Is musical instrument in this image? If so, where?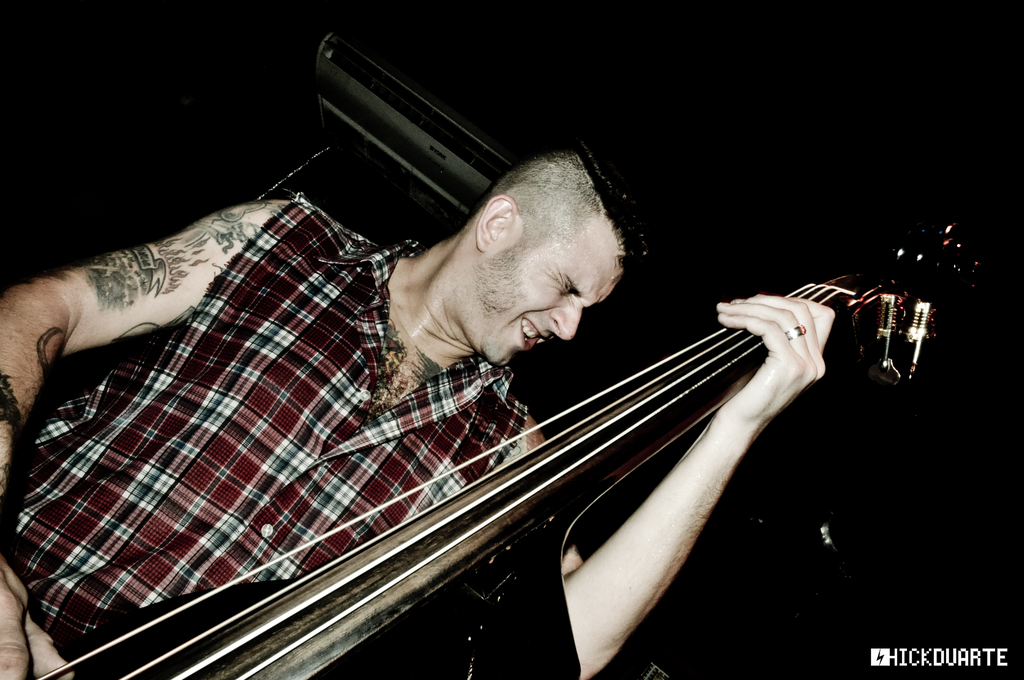
Yes, at (x1=39, y1=223, x2=984, y2=679).
